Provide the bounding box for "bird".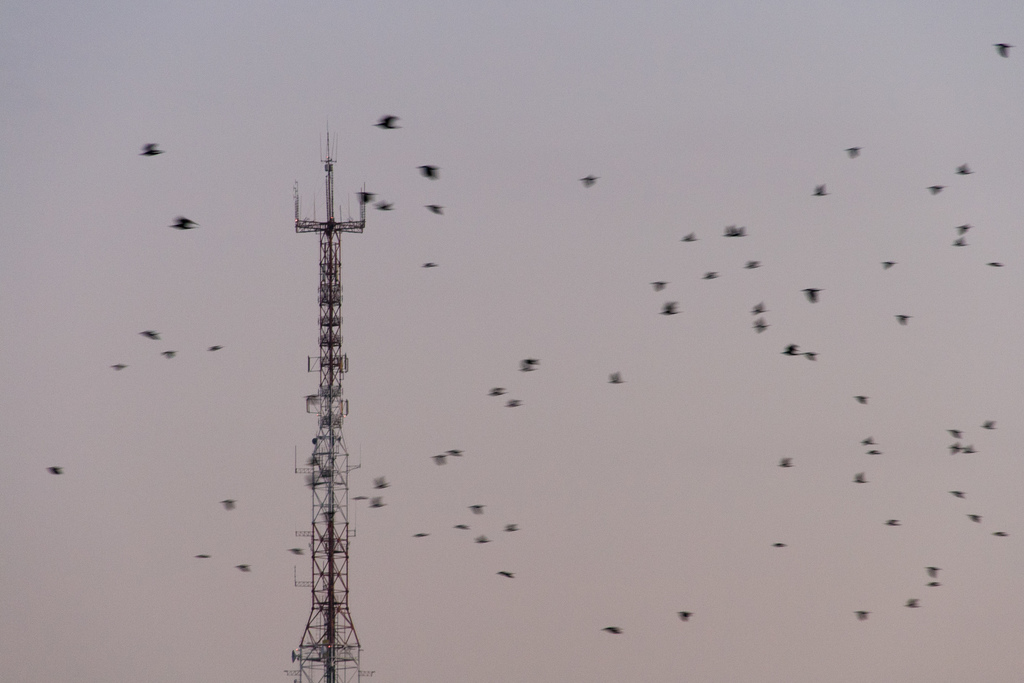
[x1=164, y1=215, x2=197, y2=230].
